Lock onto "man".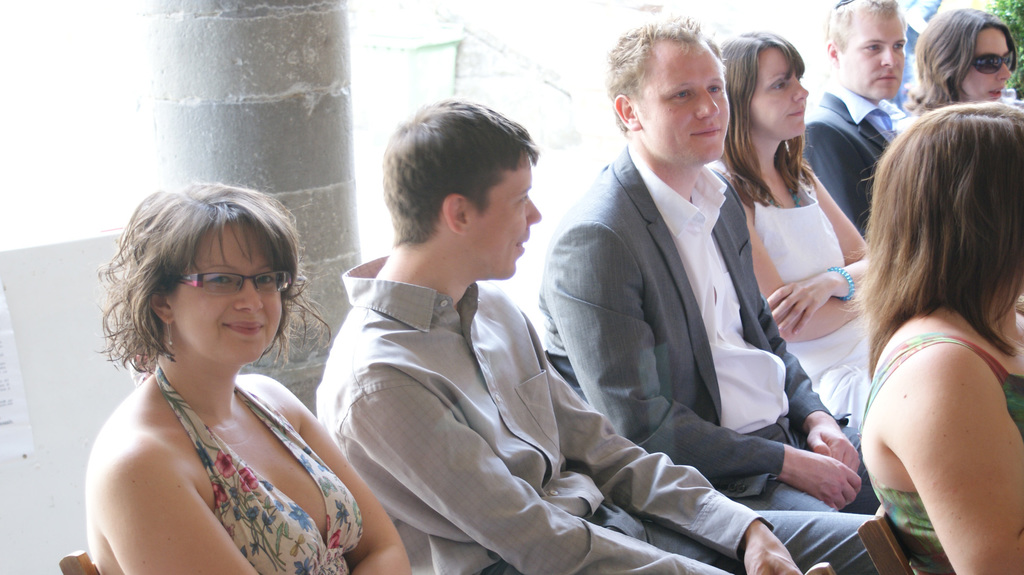
Locked: (317, 105, 872, 574).
